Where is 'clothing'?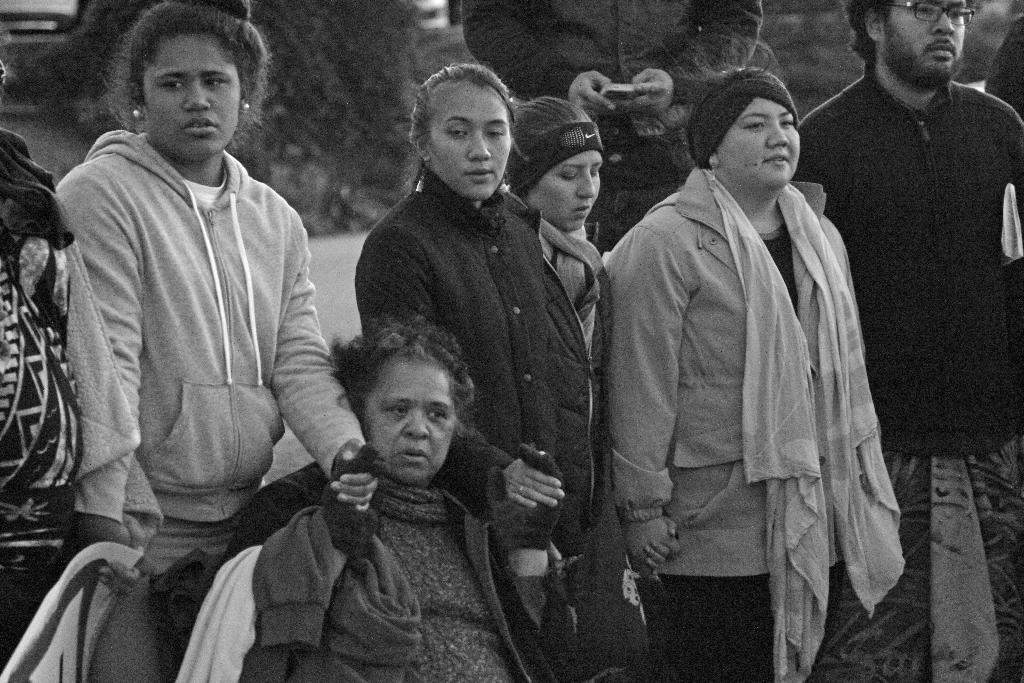
[801, 88, 1023, 677].
